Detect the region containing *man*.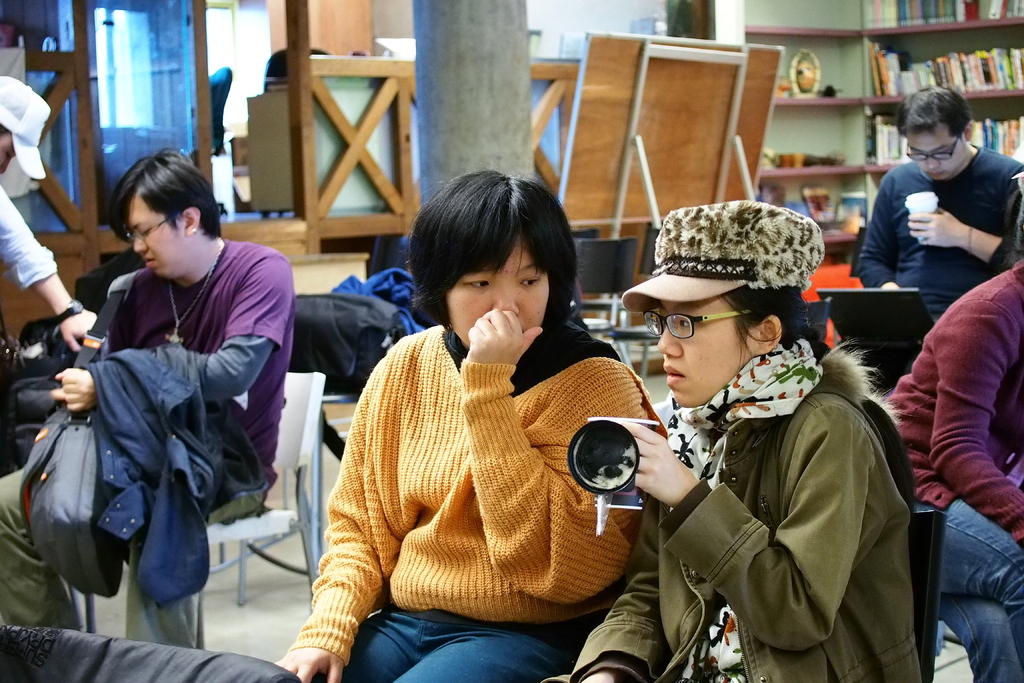
0/147/294/648.
